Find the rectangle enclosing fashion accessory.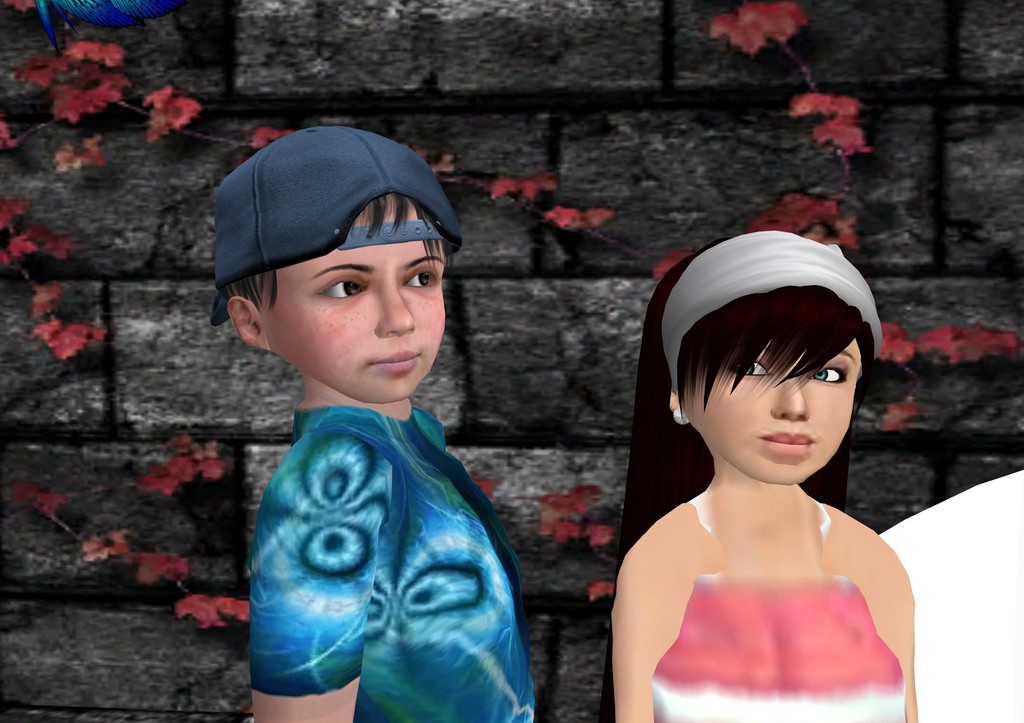
select_region(659, 230, 883, 396).
